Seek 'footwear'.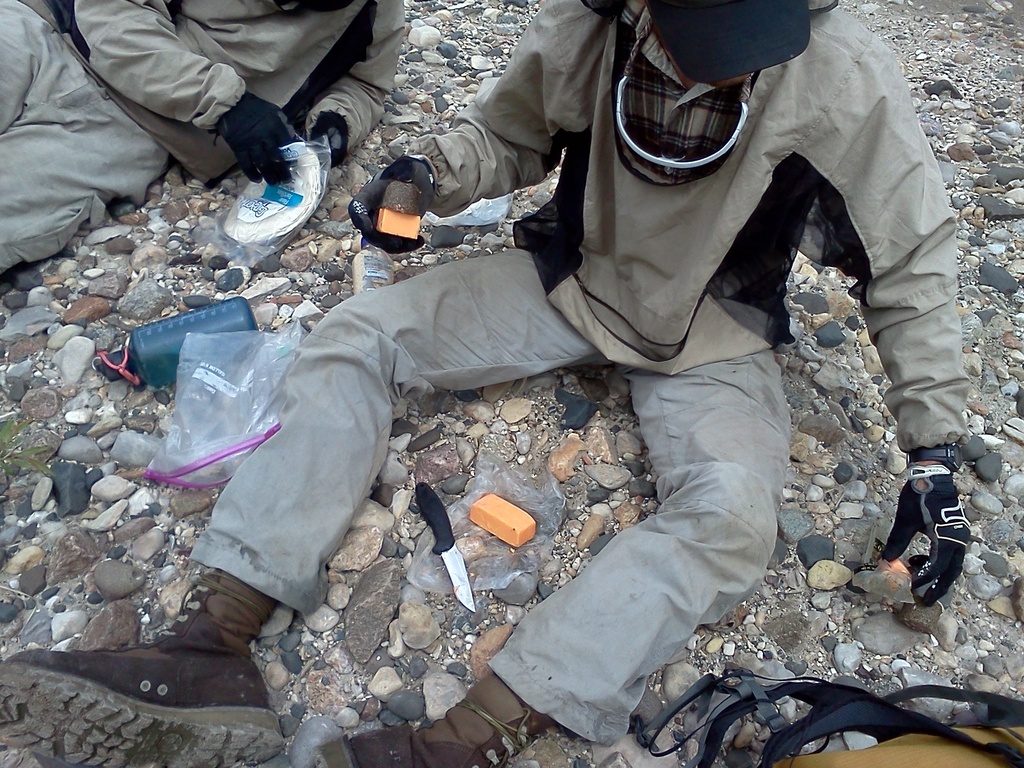
bbox=(313, 671, 551, 767).
